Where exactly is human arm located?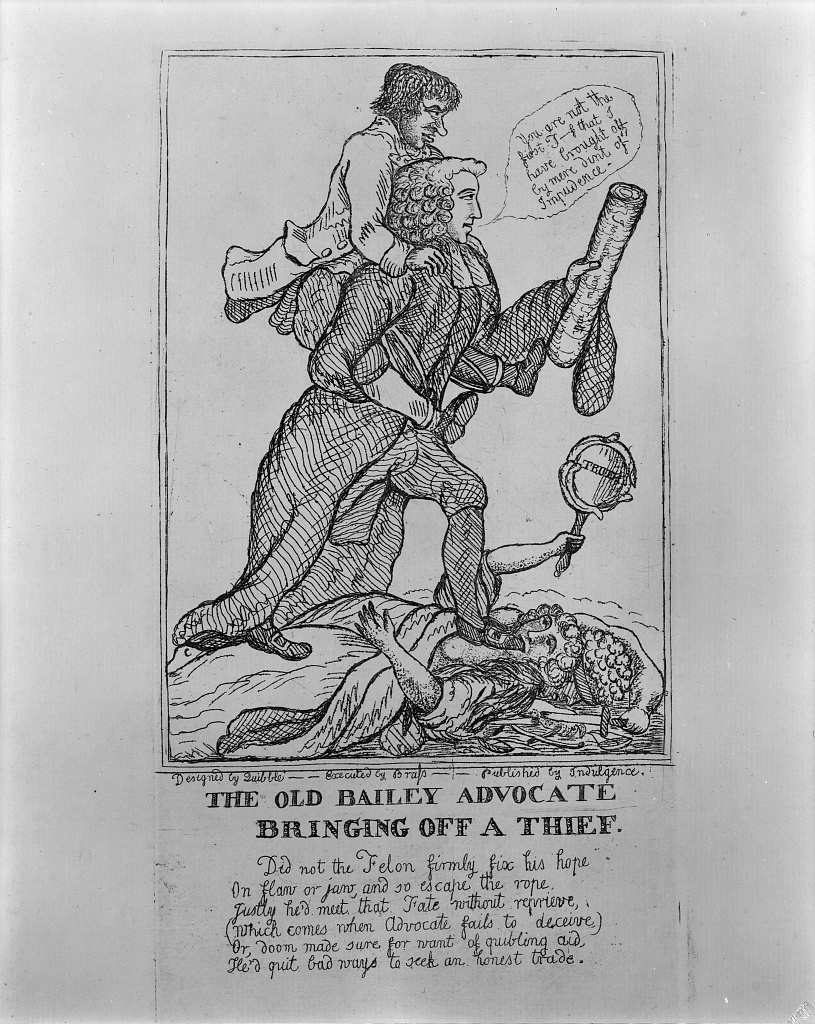
Its bounding box is [416,523,584,633].
